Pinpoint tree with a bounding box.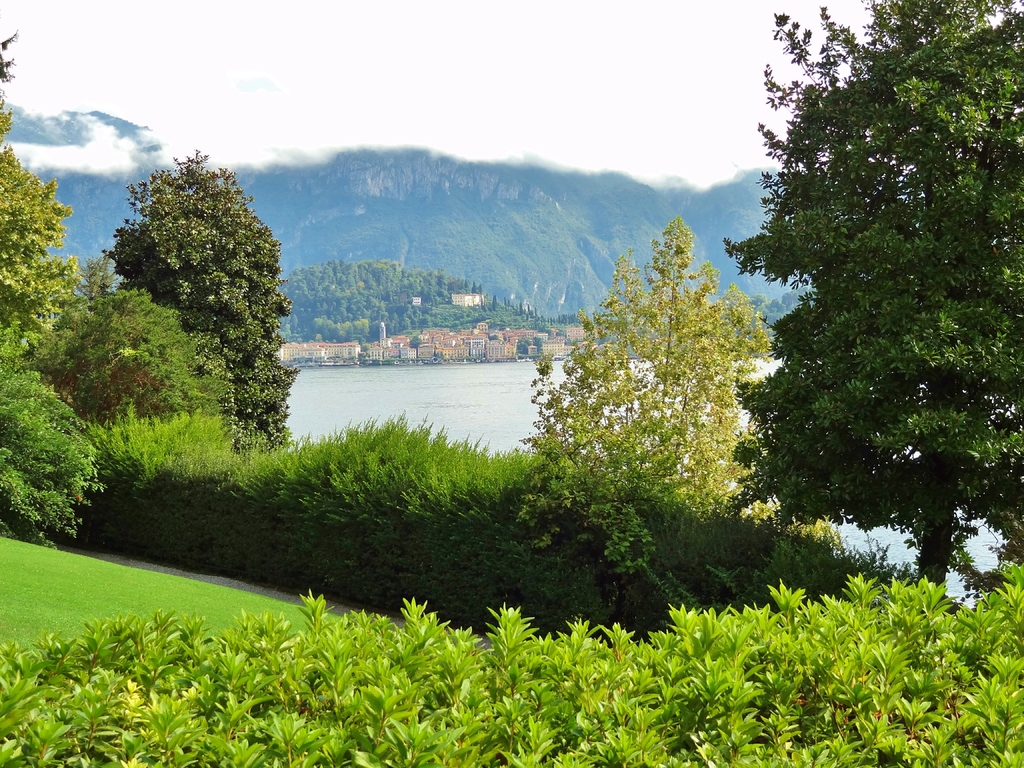
0, 16, 99, 547.
